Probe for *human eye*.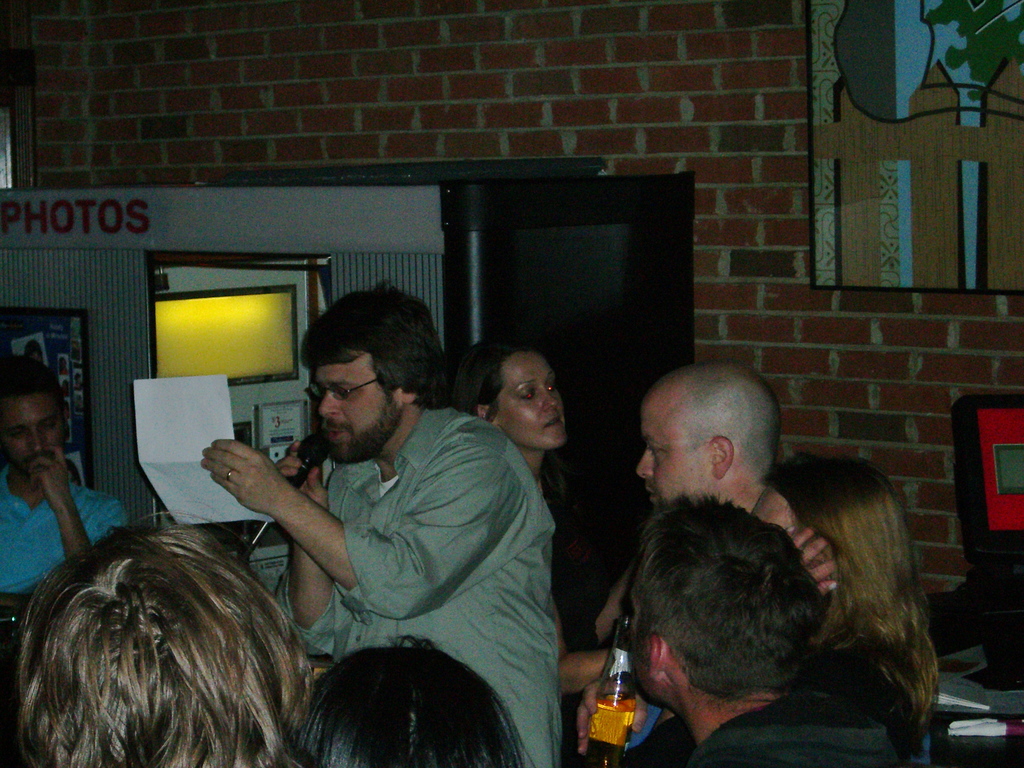
Probe result: pyautogui.locateOnScreen(544, 378, 558, 397).
